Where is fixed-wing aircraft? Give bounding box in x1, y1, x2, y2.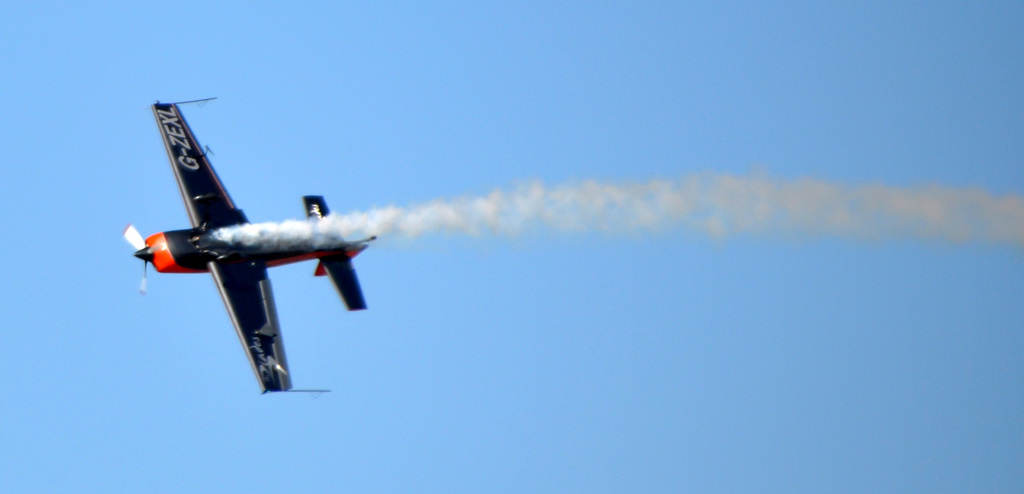
125, 97, 380, 392.
